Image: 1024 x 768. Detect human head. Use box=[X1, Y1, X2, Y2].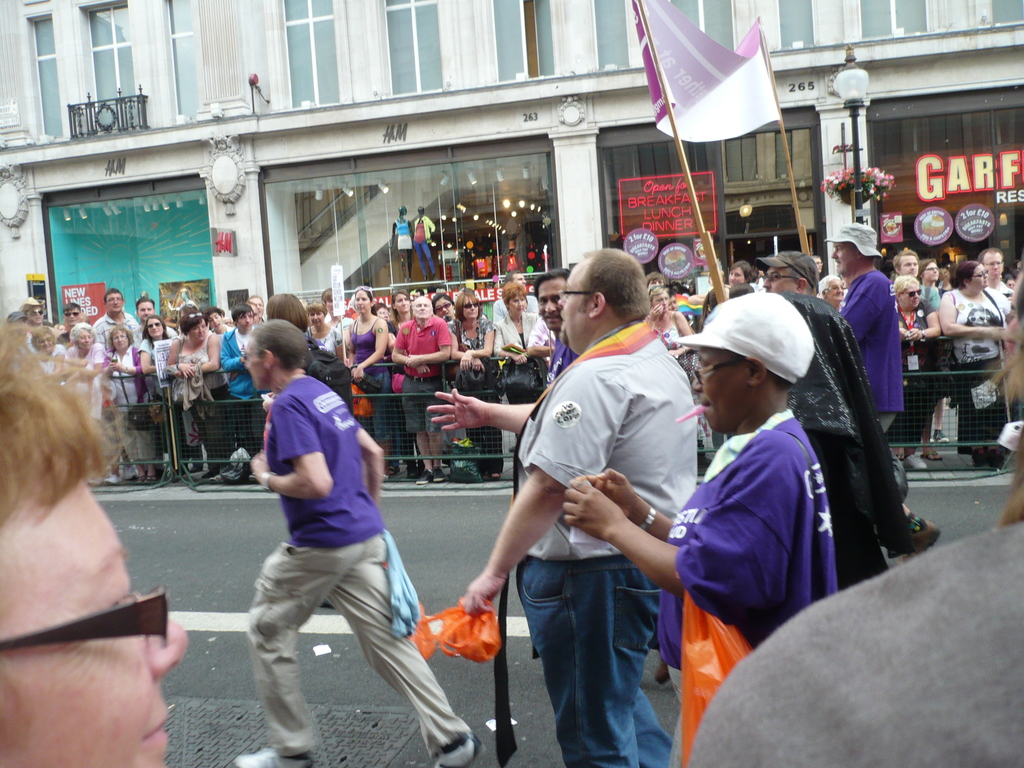
box=[399, 205, 407, 215].
